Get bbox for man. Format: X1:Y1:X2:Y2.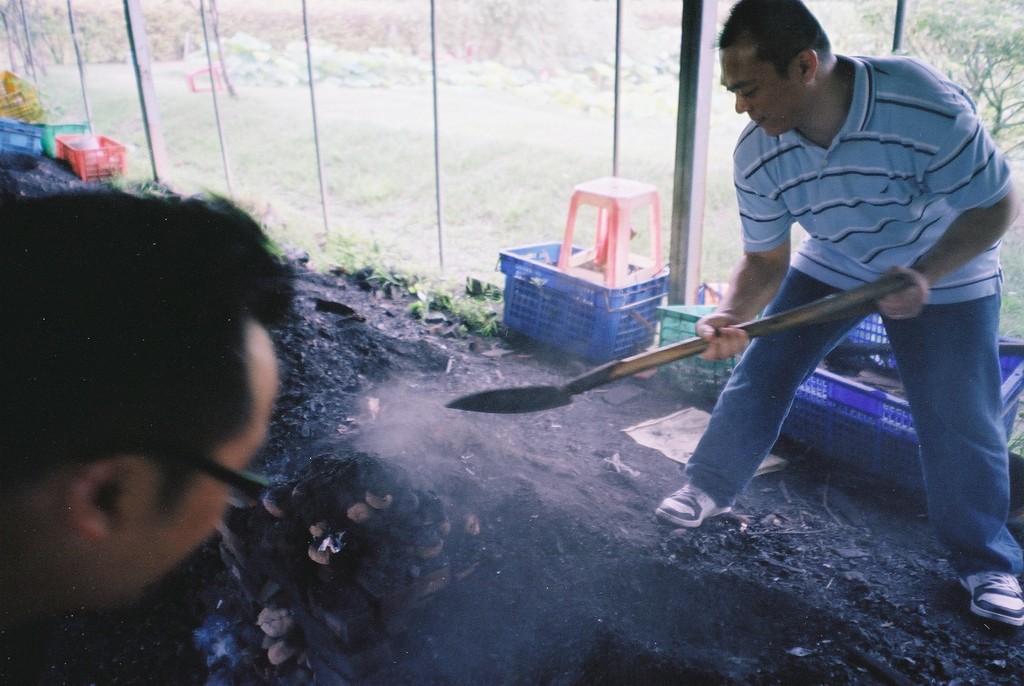
620:3:1008:589.
